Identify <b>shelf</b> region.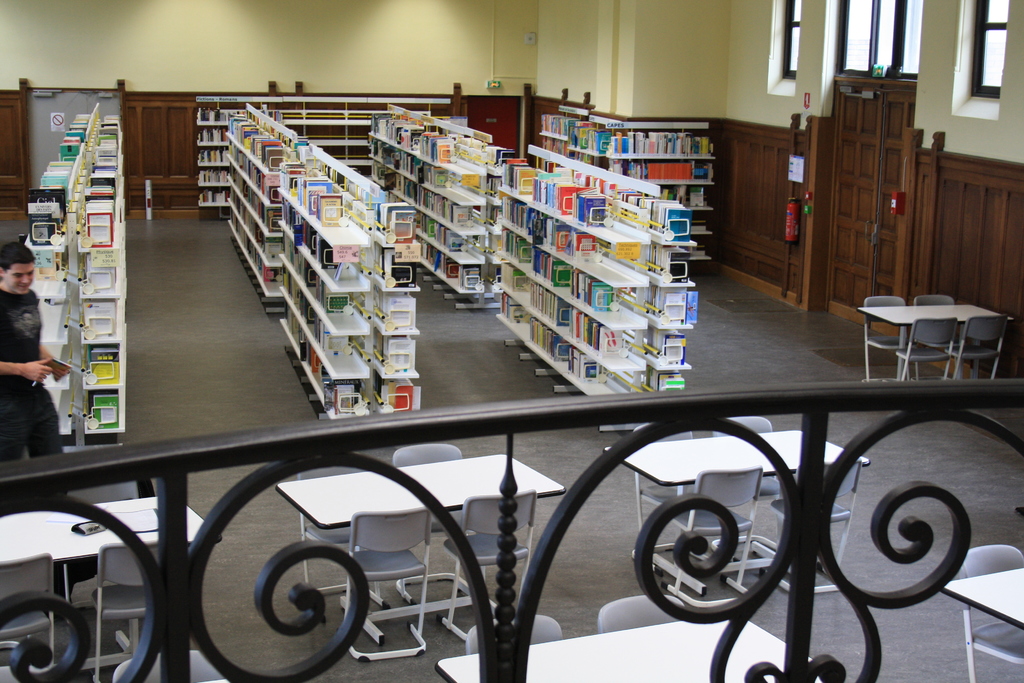
Region: 21, 100, 141, 448.
